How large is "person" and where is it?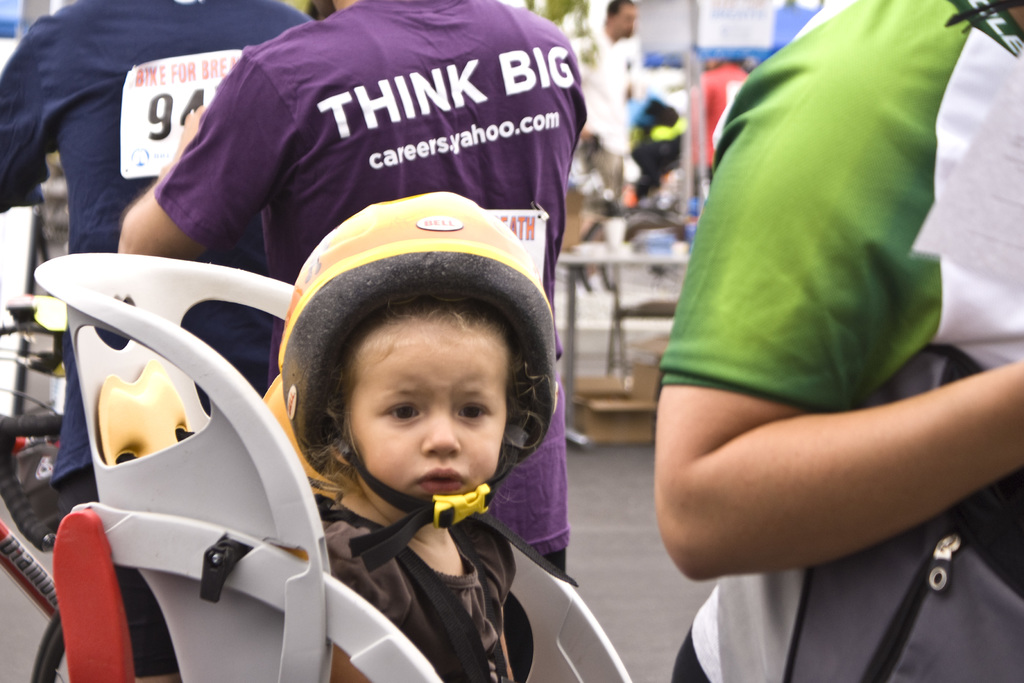
Bounding box: box(111, 0, 572, 579).
